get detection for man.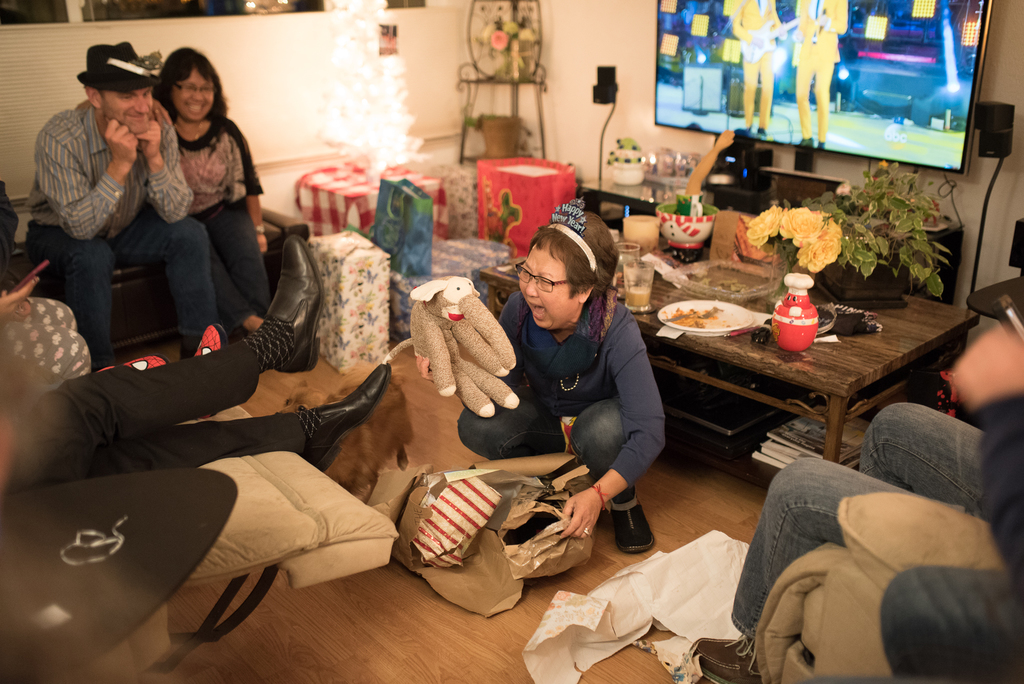
Detection: [x1=25, y1=42, x2=211, y2=378].
